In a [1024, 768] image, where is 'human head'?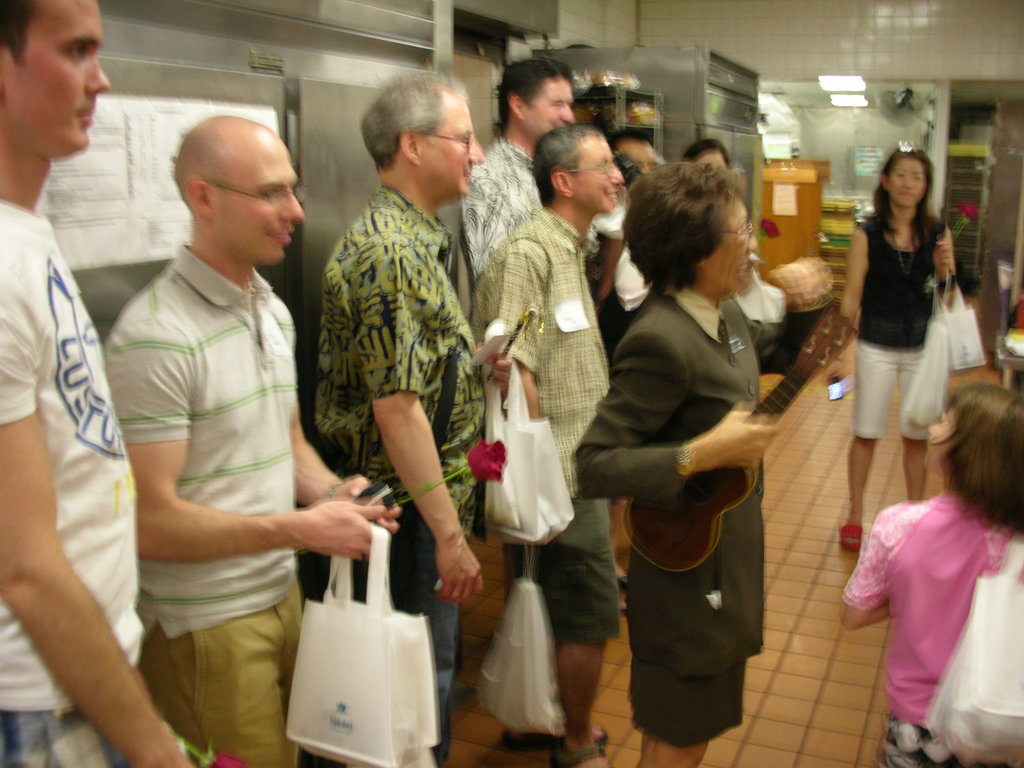
box=[613, 160, 760, 304].
